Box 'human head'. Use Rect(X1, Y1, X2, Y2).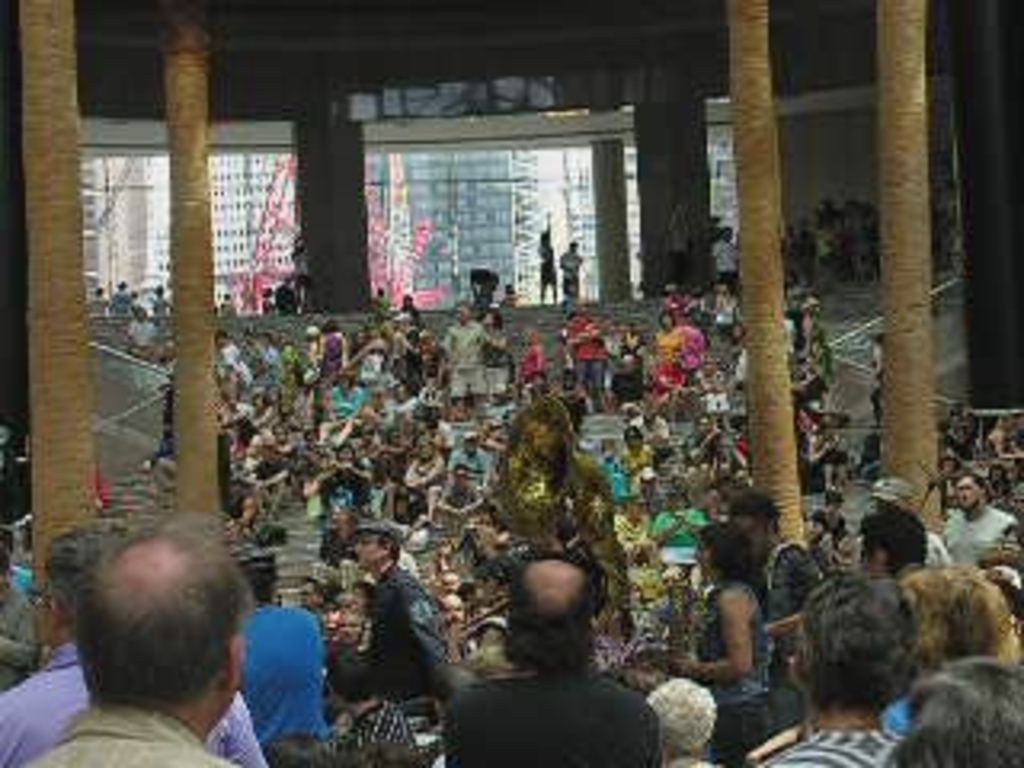
Rect(349, 518, 397, 570).
